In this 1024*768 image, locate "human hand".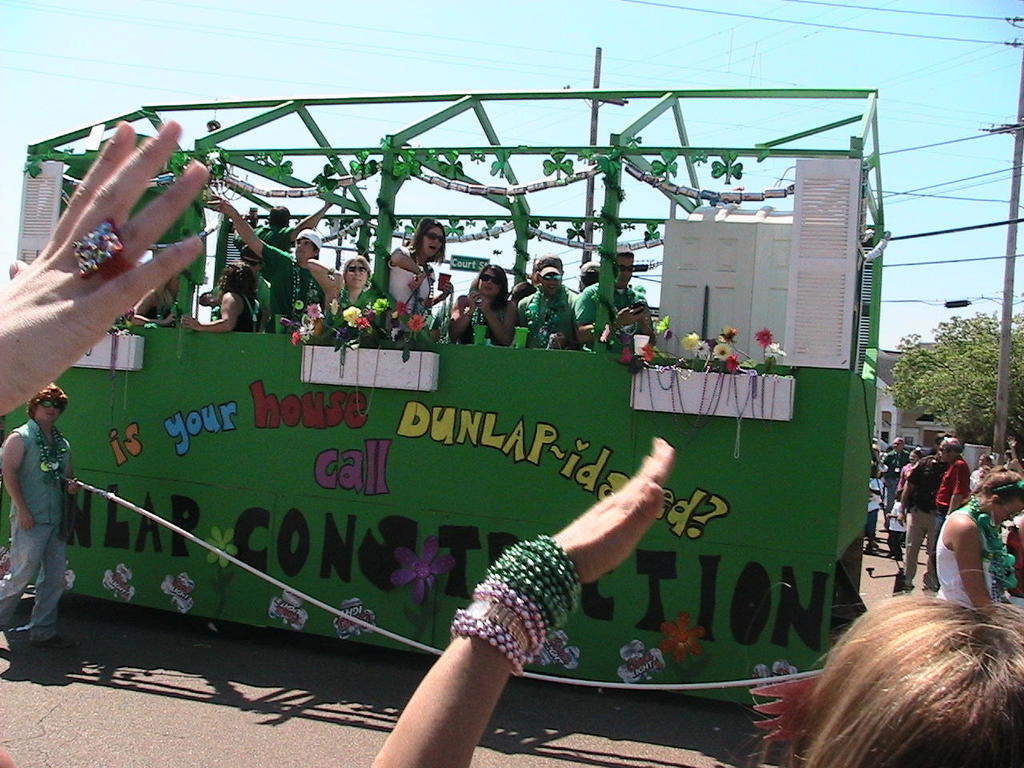
Bounding box: <box>441,280,455,294</box>.
